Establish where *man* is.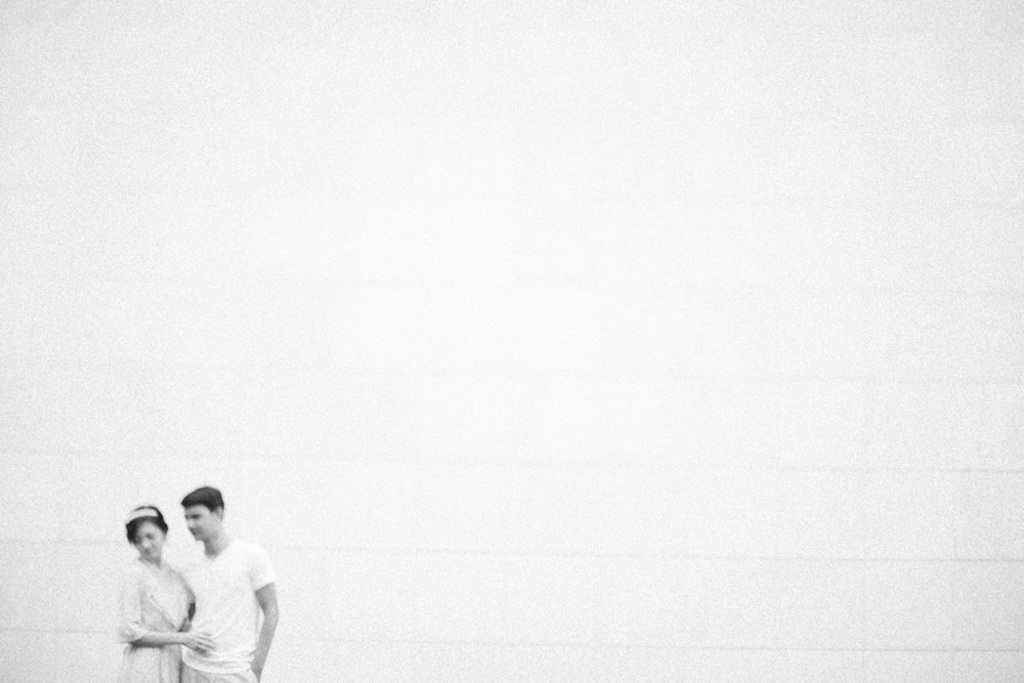
Established at 180, 480, 278, 682.
